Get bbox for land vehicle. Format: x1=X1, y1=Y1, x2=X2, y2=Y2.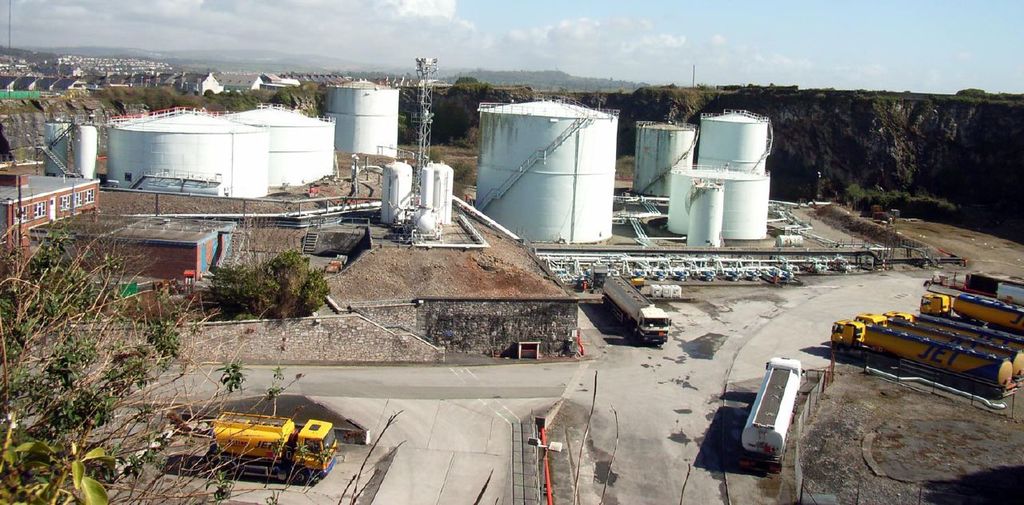
x1=831, y1=314, x2=1014, y2=399.
